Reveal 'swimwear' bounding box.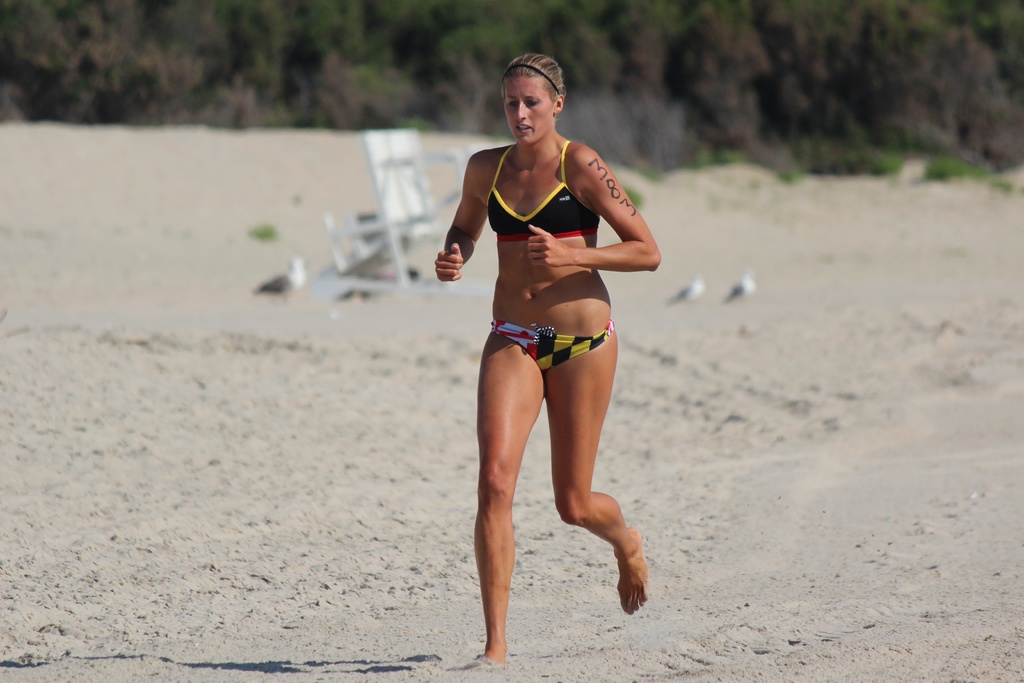
Revealed: region(481, 138, 592, 247).
